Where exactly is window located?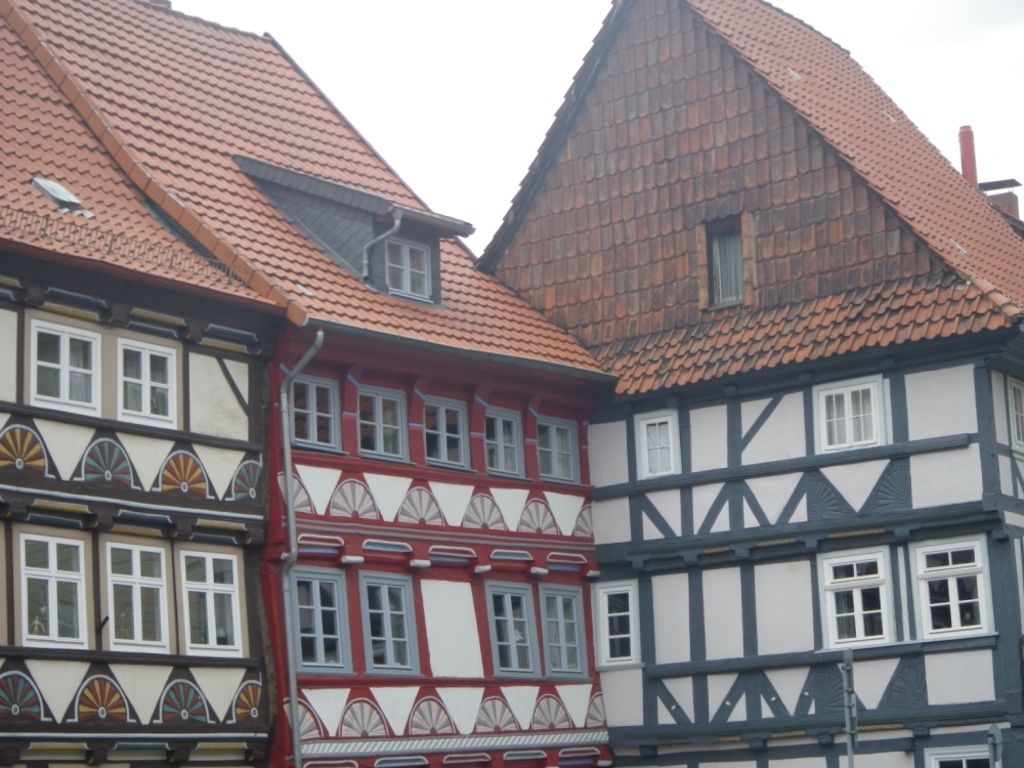
Its bounding box is 487,583,542,675.
